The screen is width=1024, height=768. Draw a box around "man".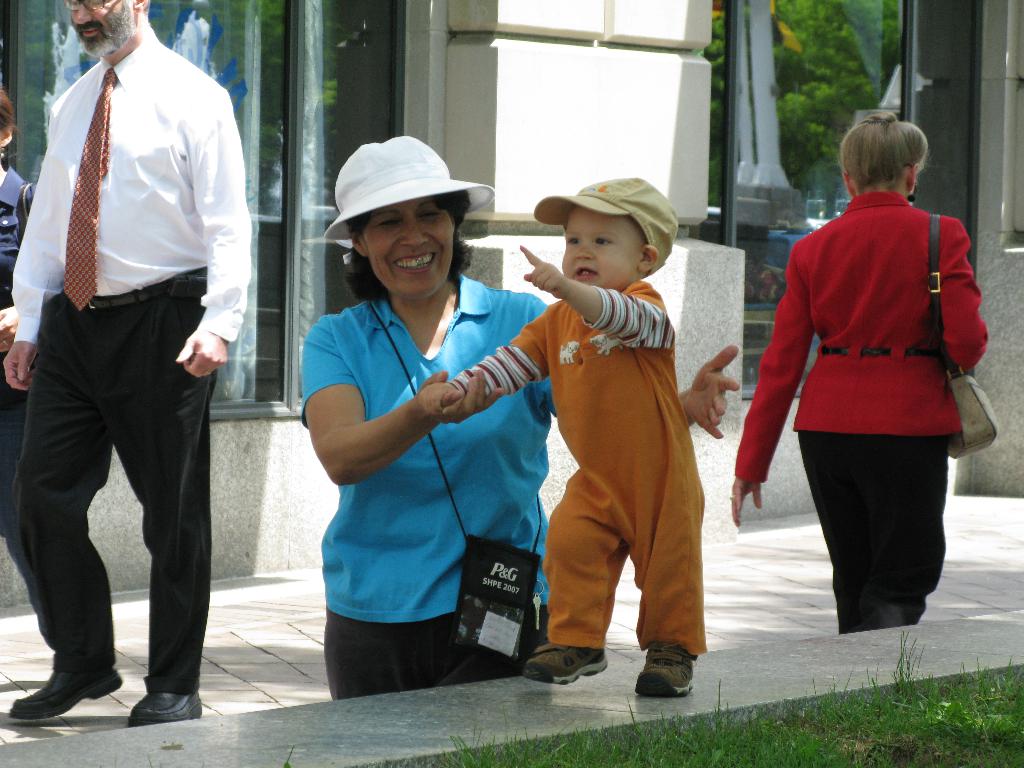
detection(0, 0, 246, 743).
